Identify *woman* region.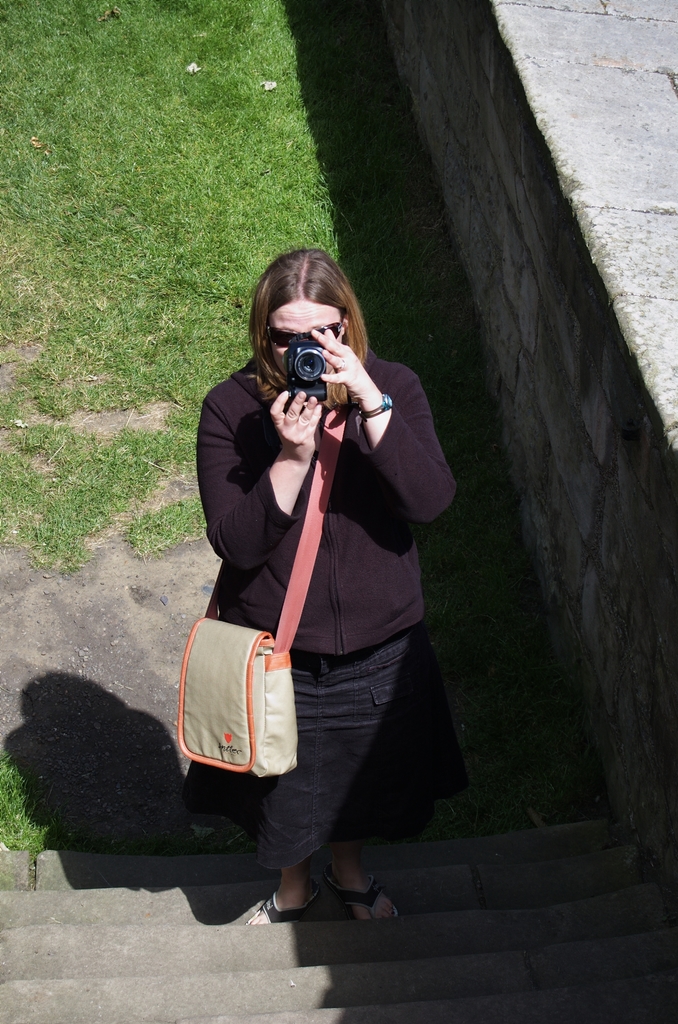
Region: bbox=(177, 186, 452, 964).
